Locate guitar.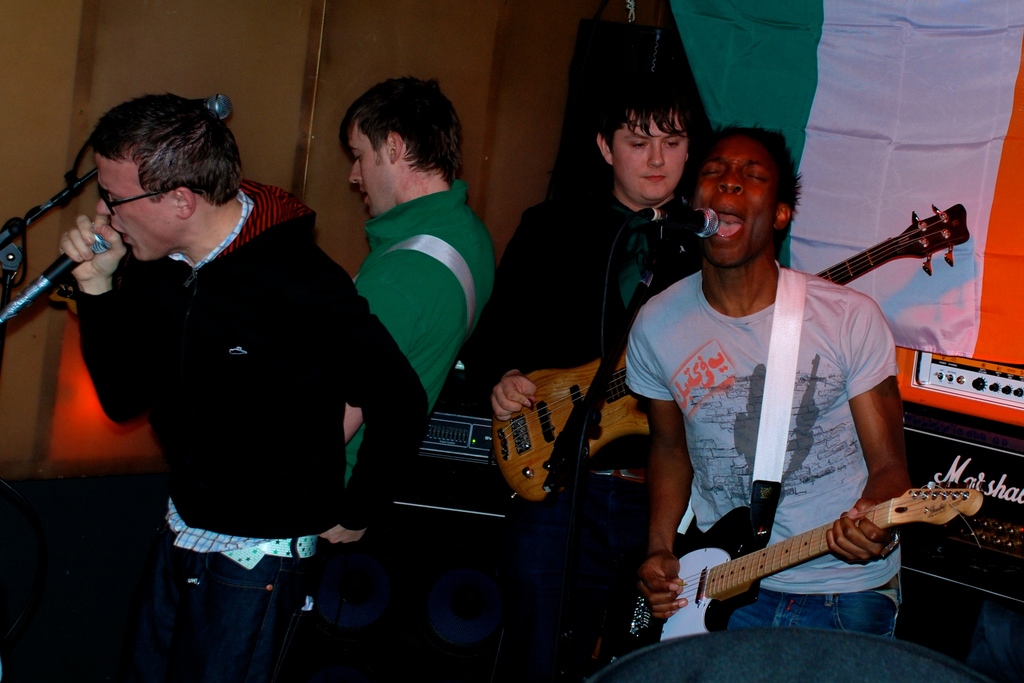
Bounding box: Rect(621, 456, 987, 646).
